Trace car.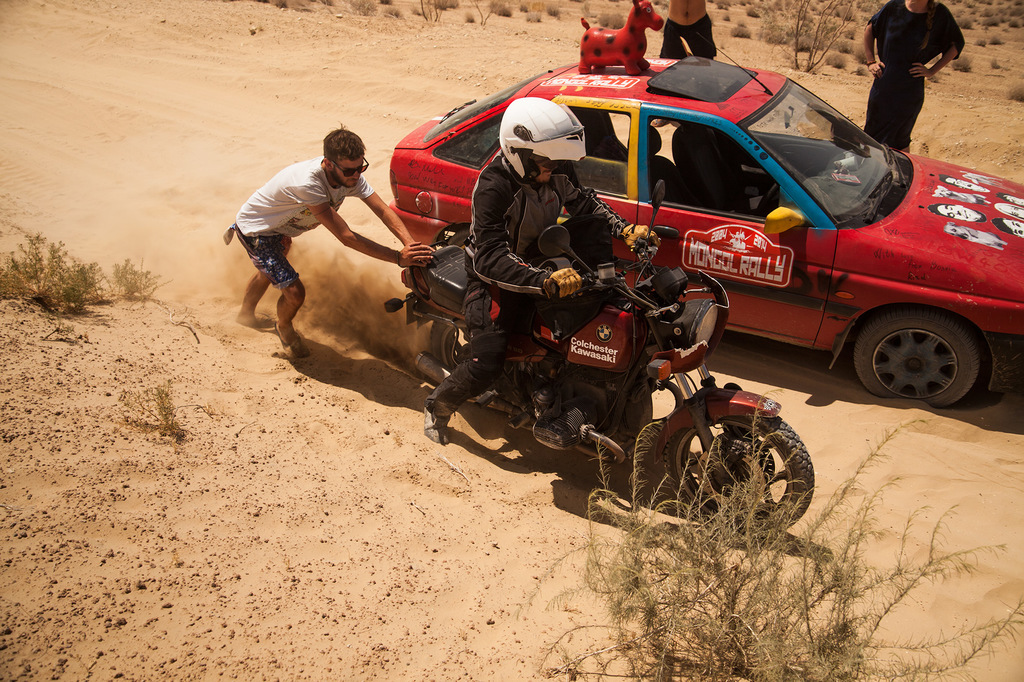
Traced to [left=390, top=31, right=1023, bottom=410].
